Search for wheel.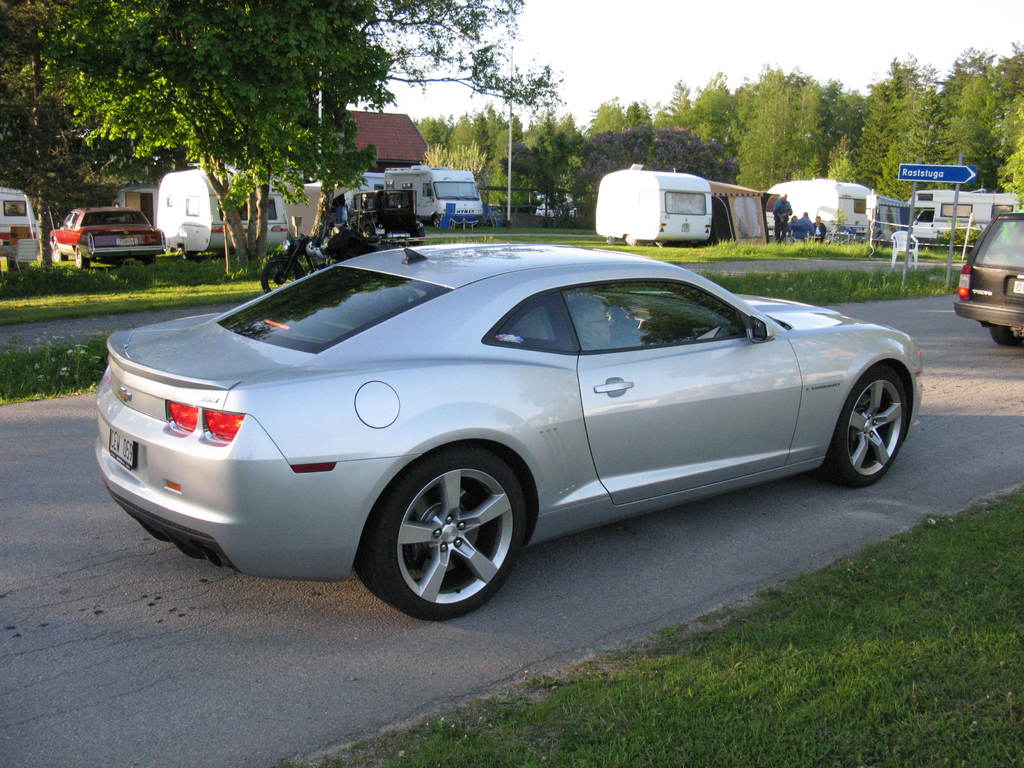
Found at (left=624, top=234, right=640, bottom=246).
